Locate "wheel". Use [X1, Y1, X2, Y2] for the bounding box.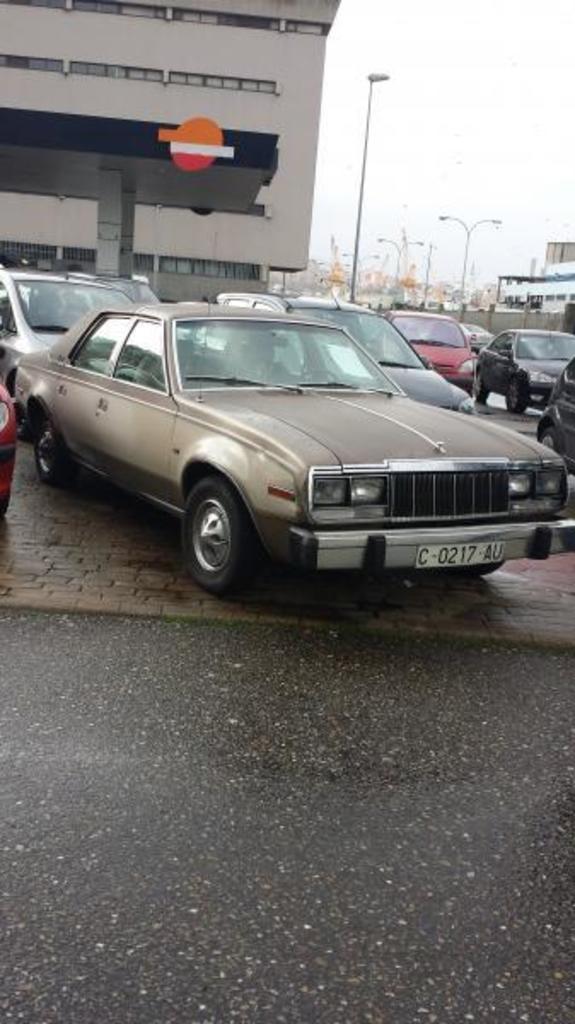
[437, 563, 498, 587].
